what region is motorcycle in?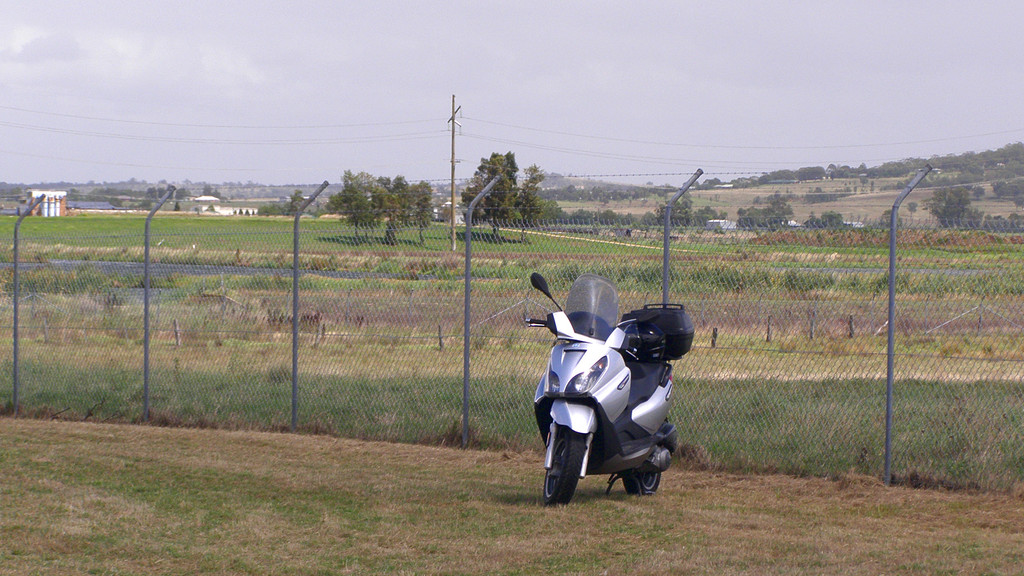
(x1=520, y1=288, x2=696, y2=502).
